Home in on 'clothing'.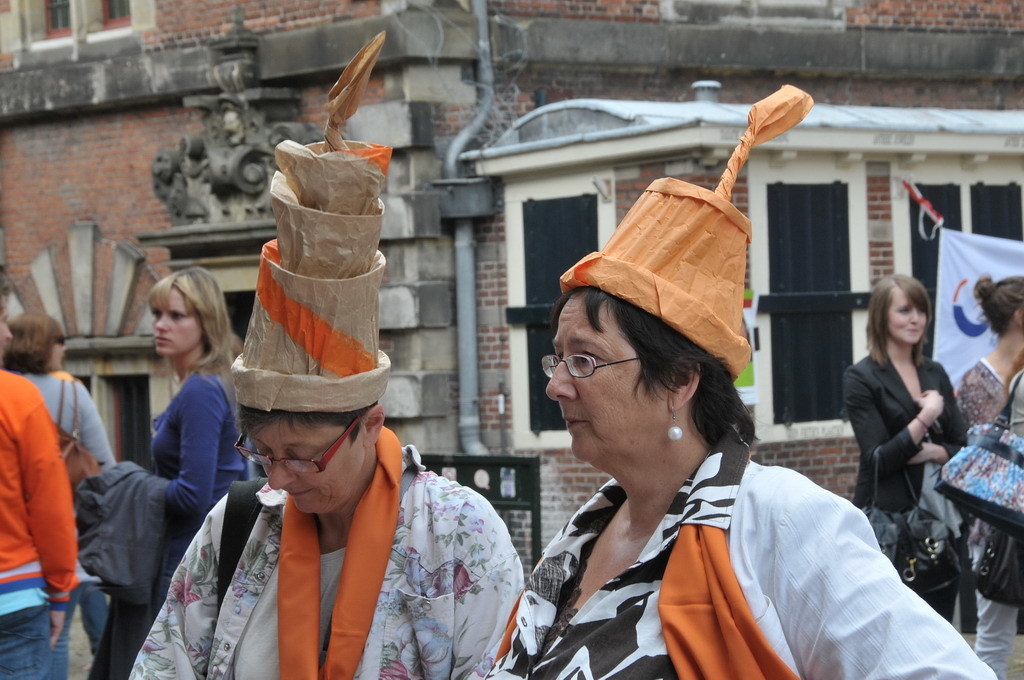
Homed in at locate(127, 474, 525, 679).
